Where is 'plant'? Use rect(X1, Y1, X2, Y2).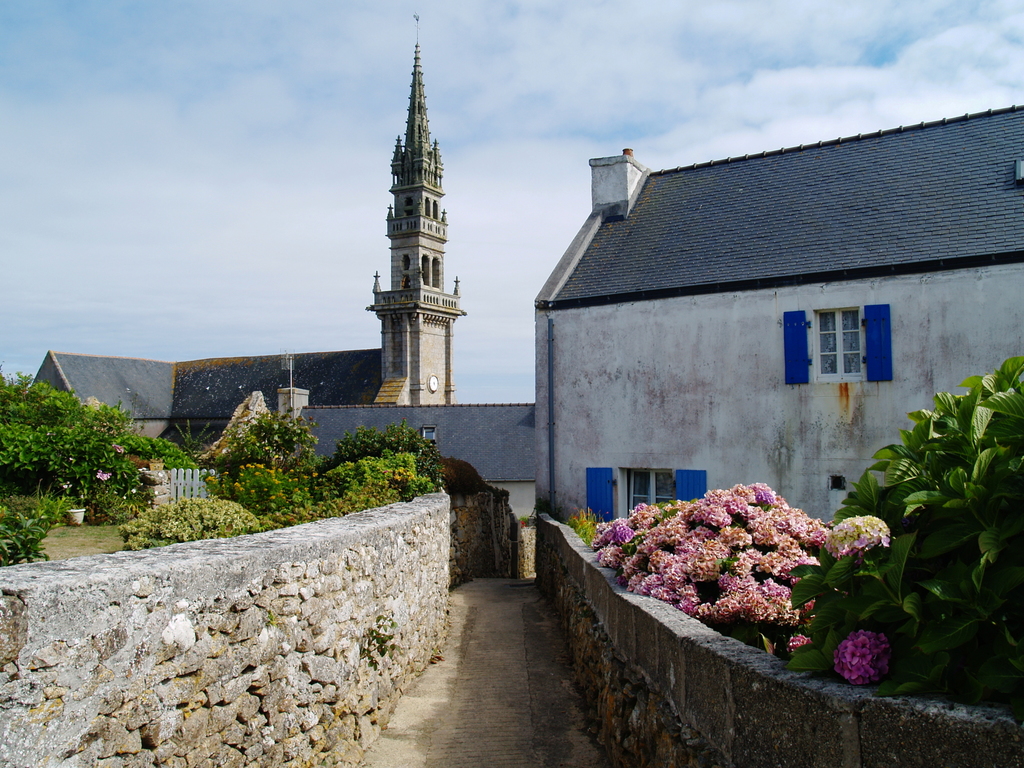
rect(355, 605, 411, 673).
